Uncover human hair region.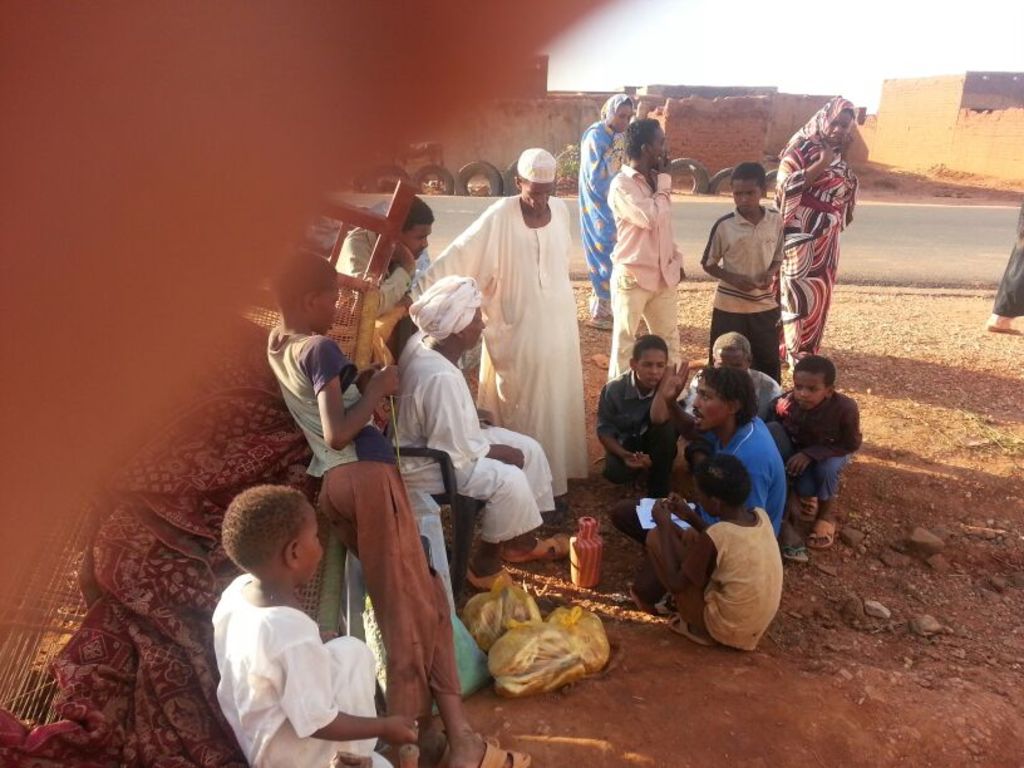
Uncovered: <box>841,107,856,120</box>.
